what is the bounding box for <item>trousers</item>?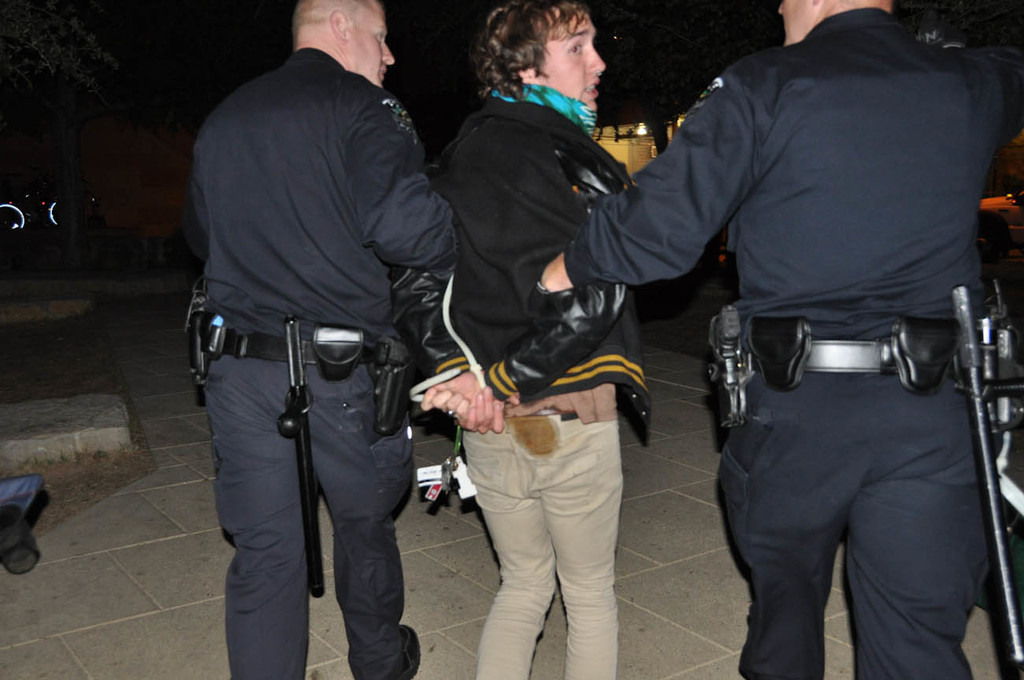
{"x1": 202, "y1": 341, "x2": 417, "y2": 679}.
